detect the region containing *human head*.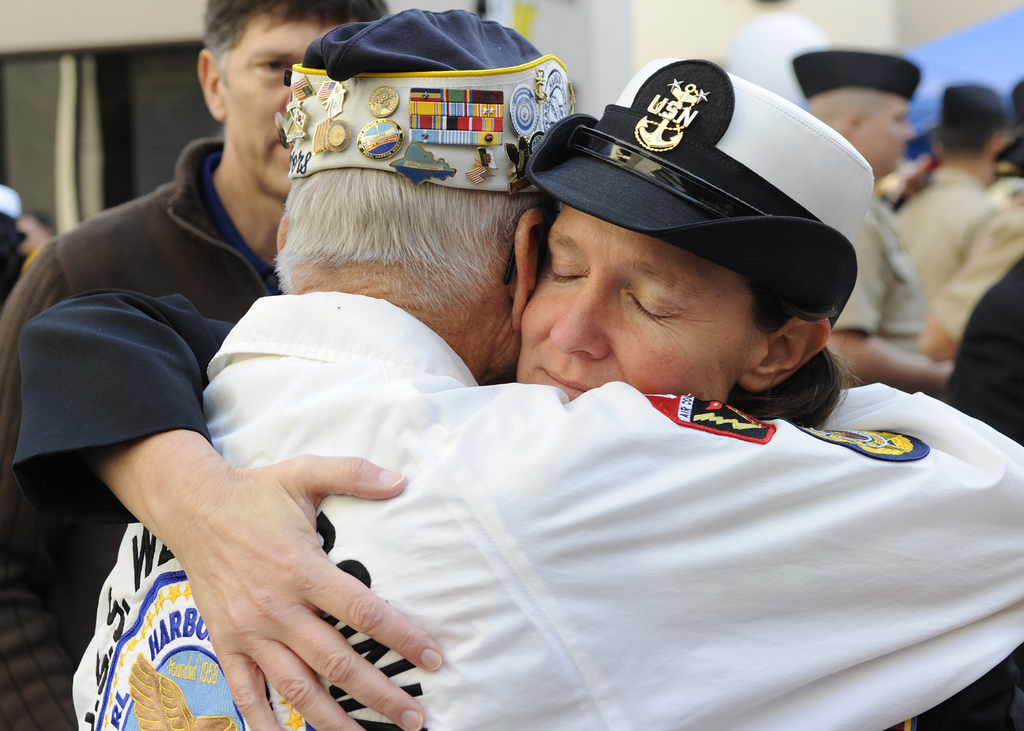
BBox(514, 55, 876, 401).
